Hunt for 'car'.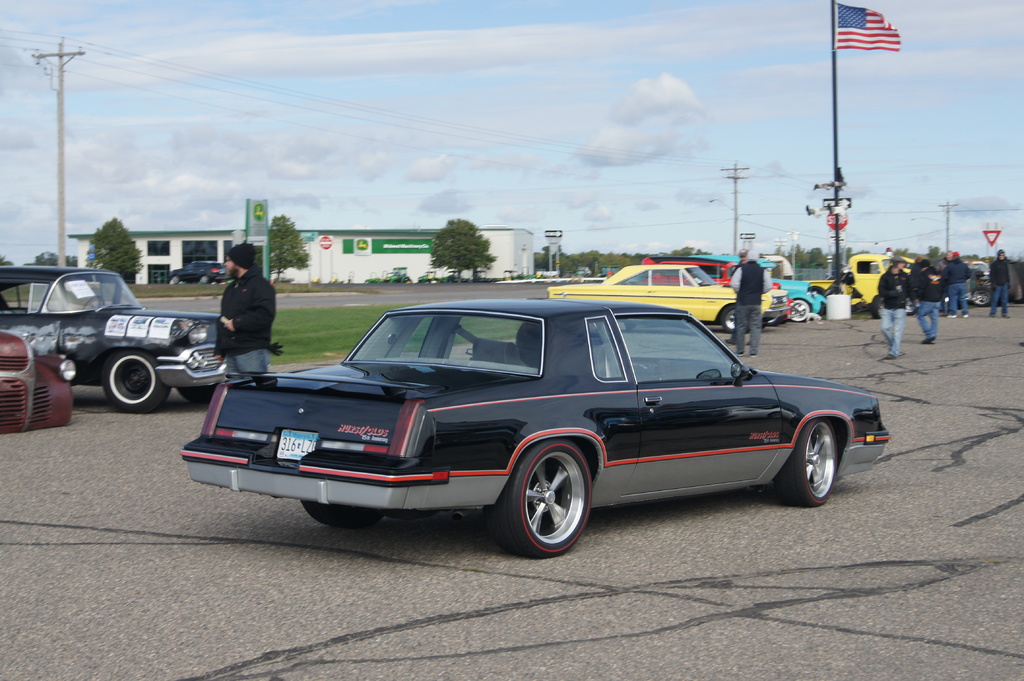
Hunted down at <box>0,330,86,429</box>.
